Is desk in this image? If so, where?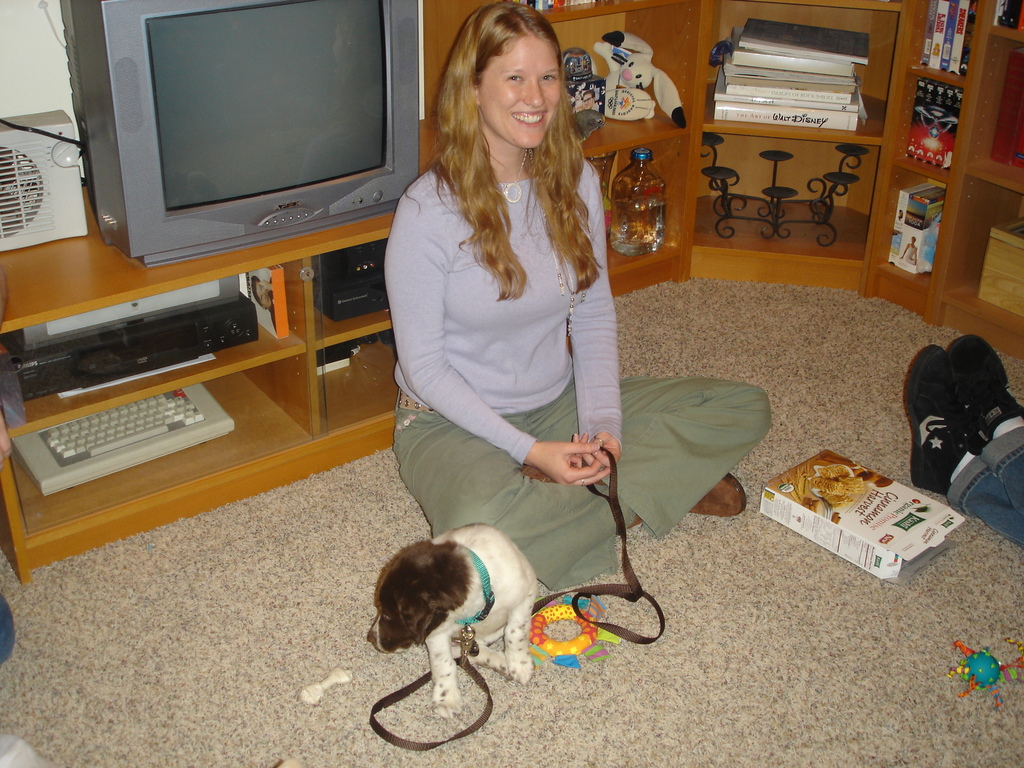
Yes, at 132:179:768:714.
